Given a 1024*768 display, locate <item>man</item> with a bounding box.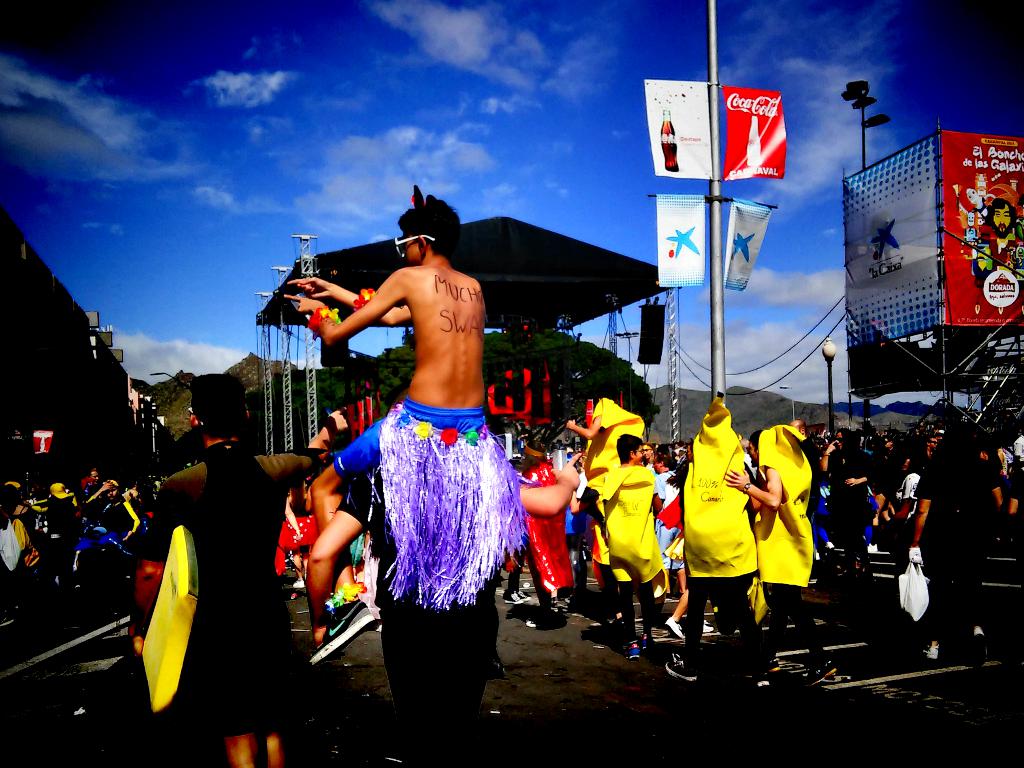
Located: 910, 437, 938, 476.
